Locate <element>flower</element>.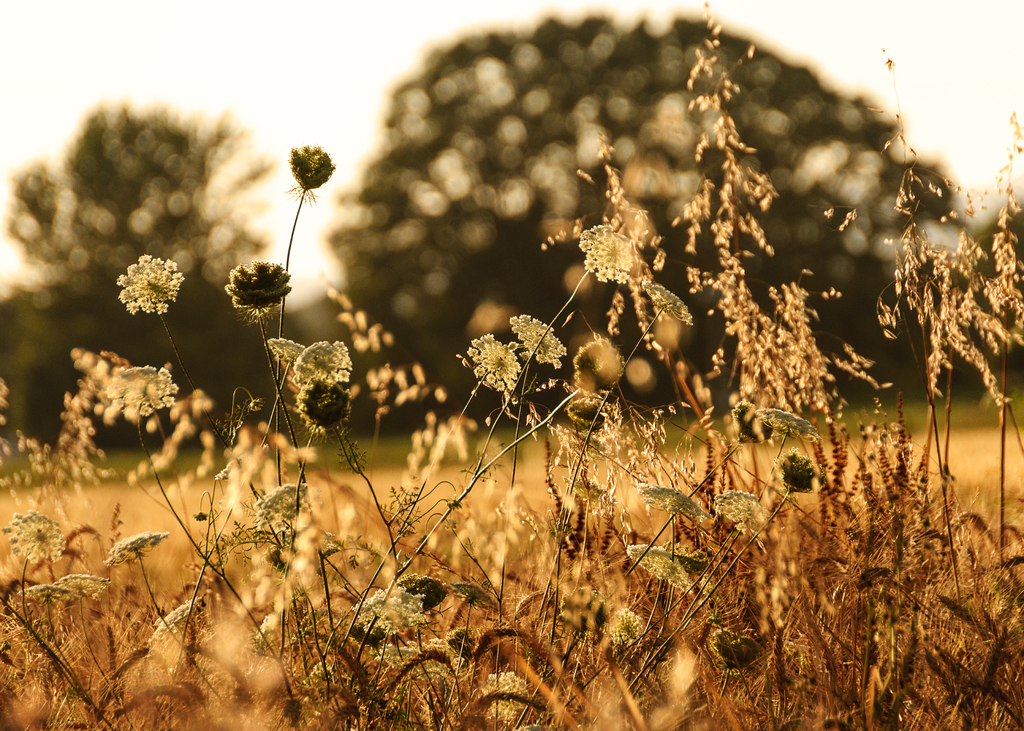
Bounding box: (294, 336, 356, 383).
